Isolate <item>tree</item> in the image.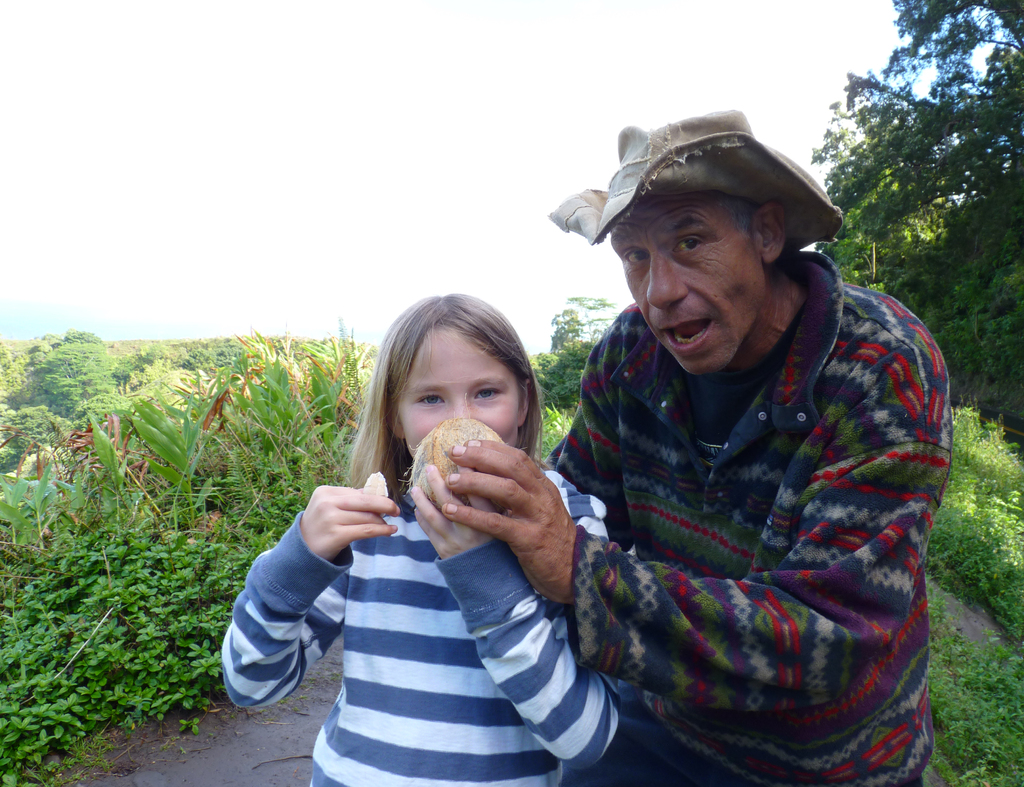
Isolated region: [48,331,135,423].
